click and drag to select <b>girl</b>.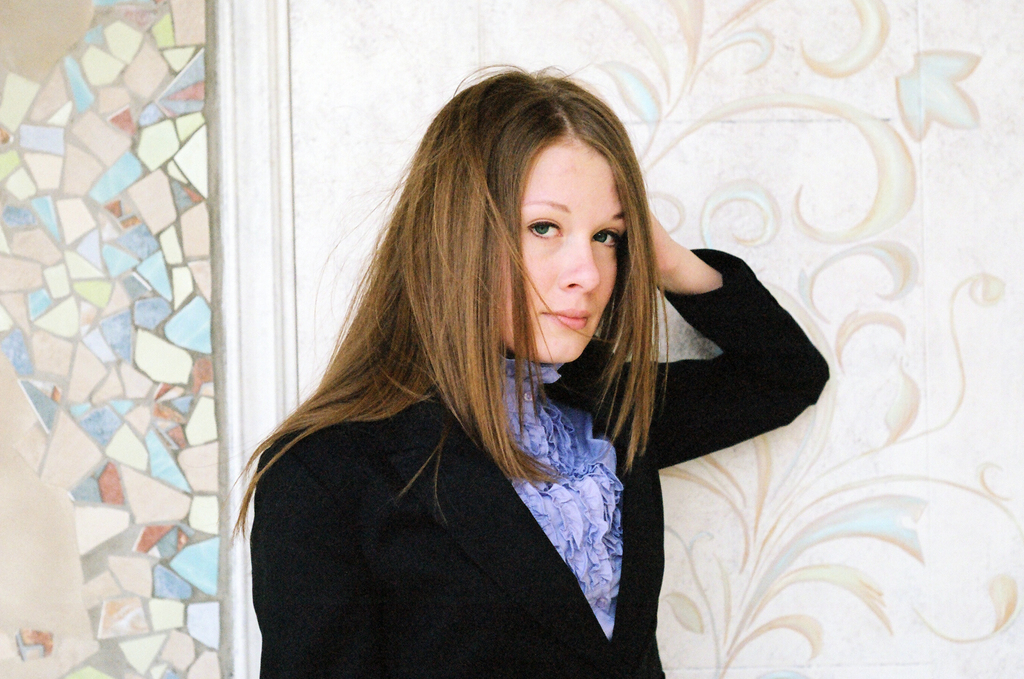
Selection: locate(225, 62, 840, 678).
